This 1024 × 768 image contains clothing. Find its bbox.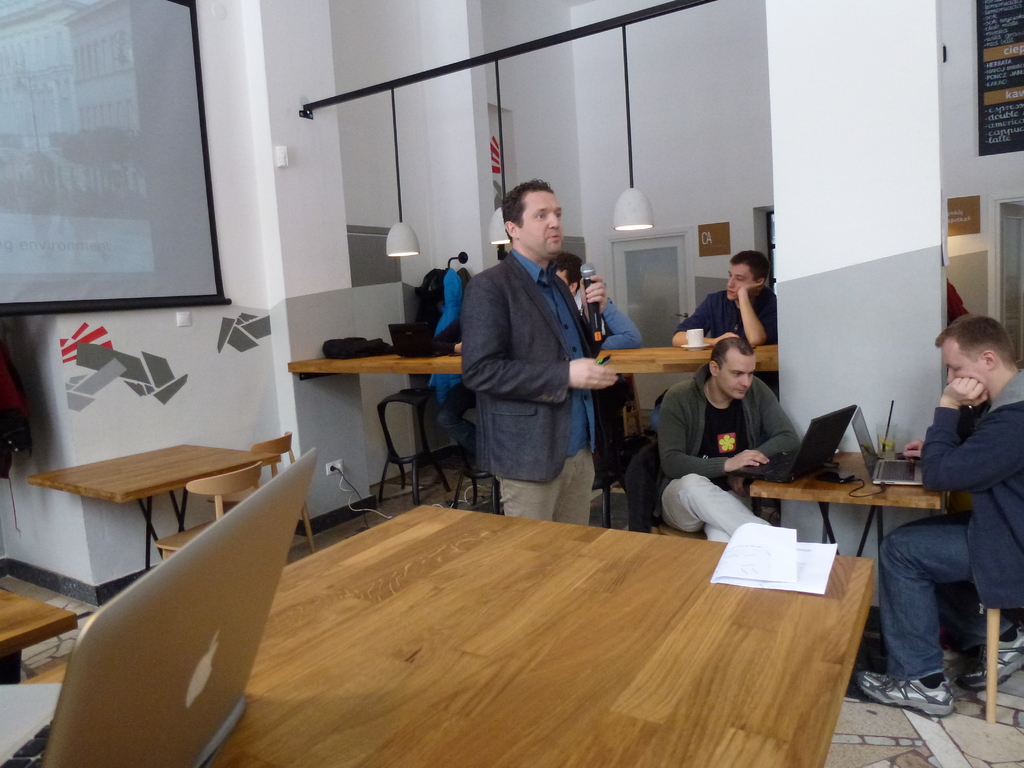
x1=655 y1=362 x2=801 y2=540.
